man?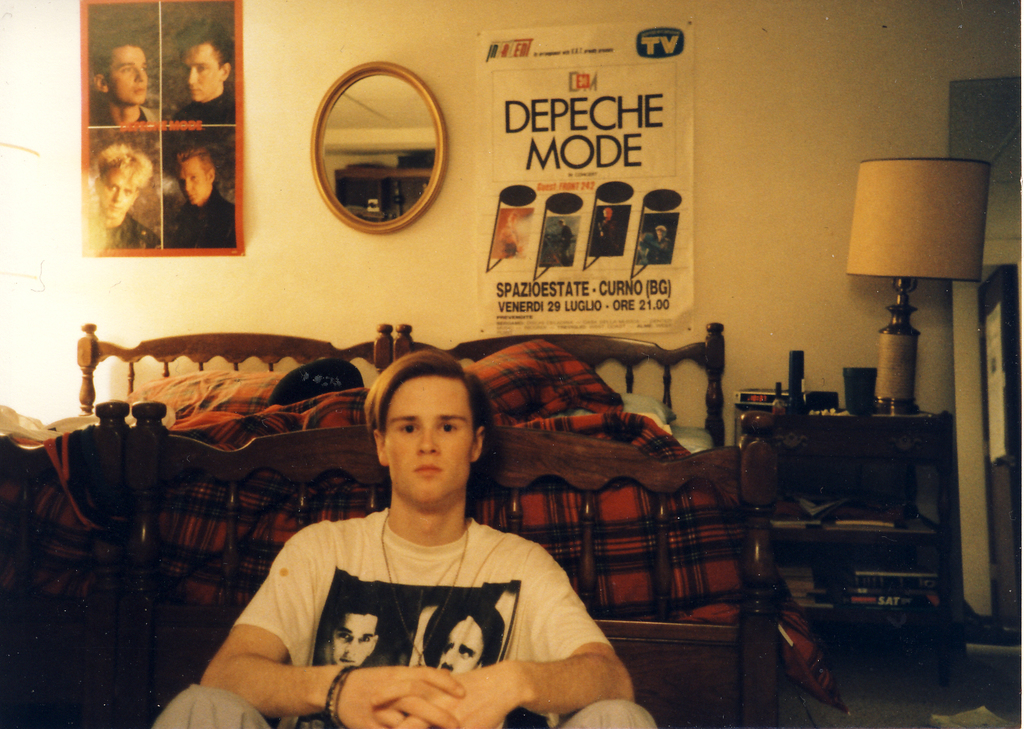
(x1=652, y1=227, x2=673, y2=265)
